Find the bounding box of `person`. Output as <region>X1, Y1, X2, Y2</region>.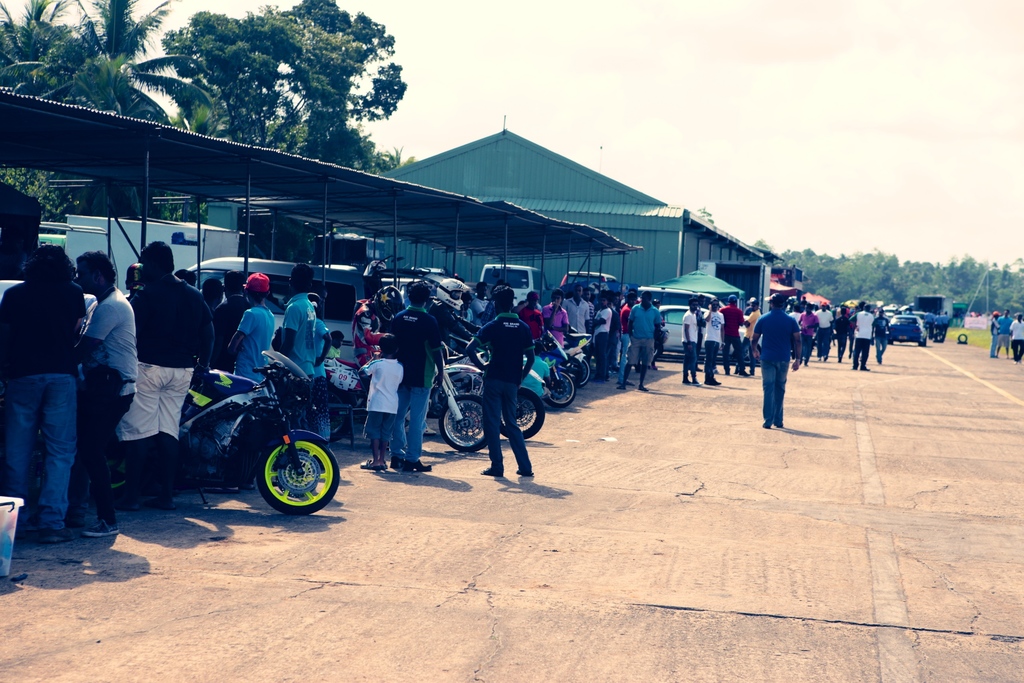
<region>465, 284, 537, 482</region>.
